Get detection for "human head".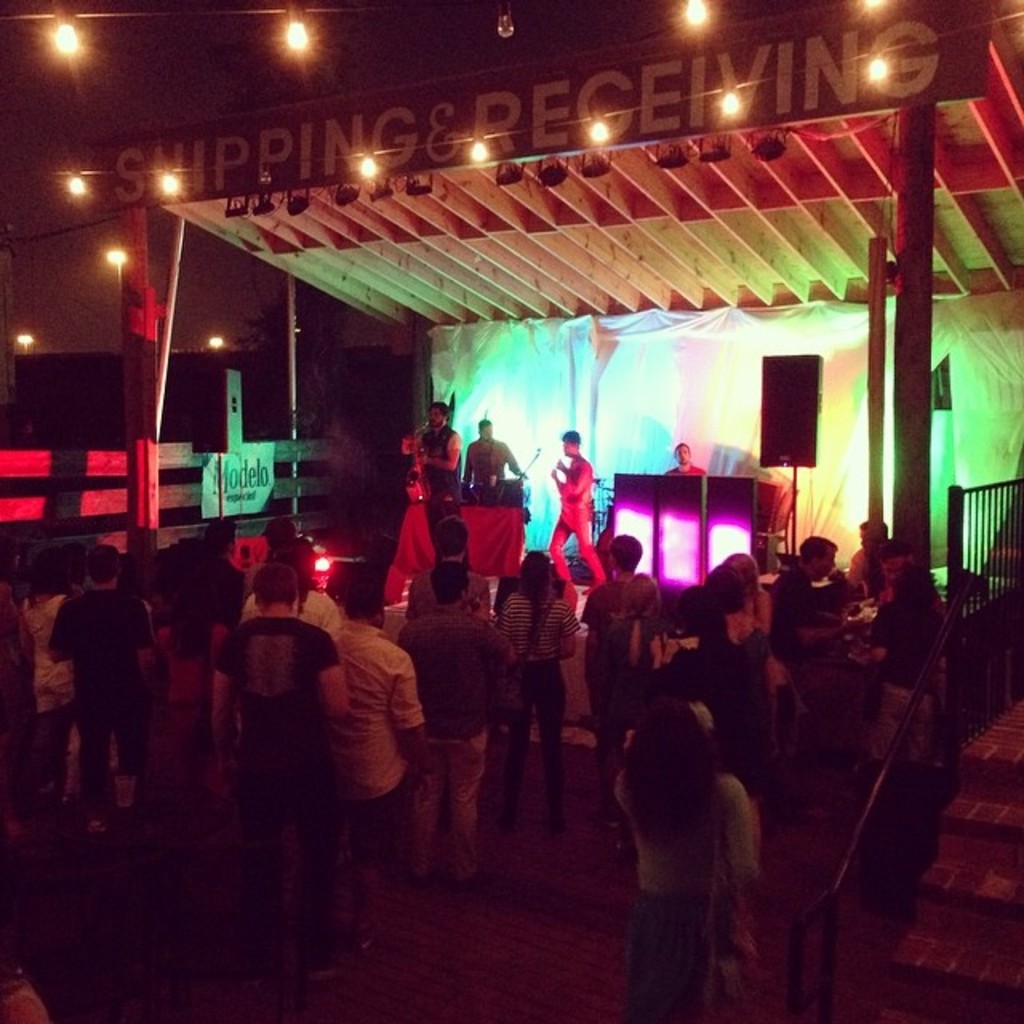
Detection: <box>85,546,120,586</box>.
